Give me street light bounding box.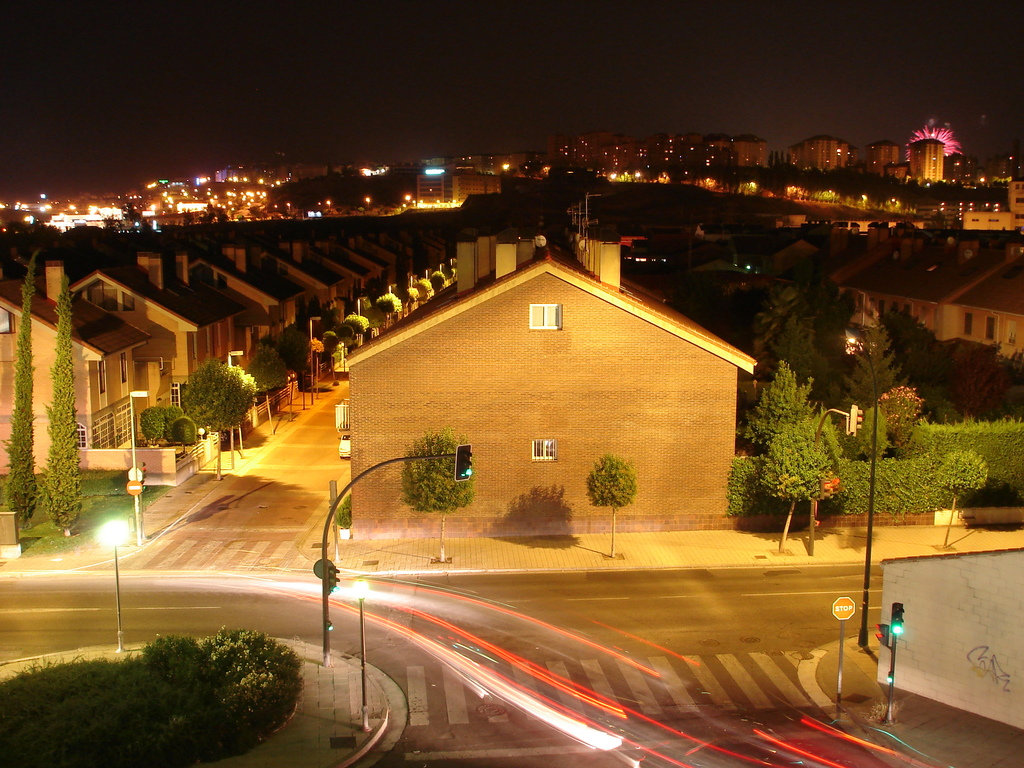
{"left": 91, "top": 513, "right": 134, "bottom": 658}.
